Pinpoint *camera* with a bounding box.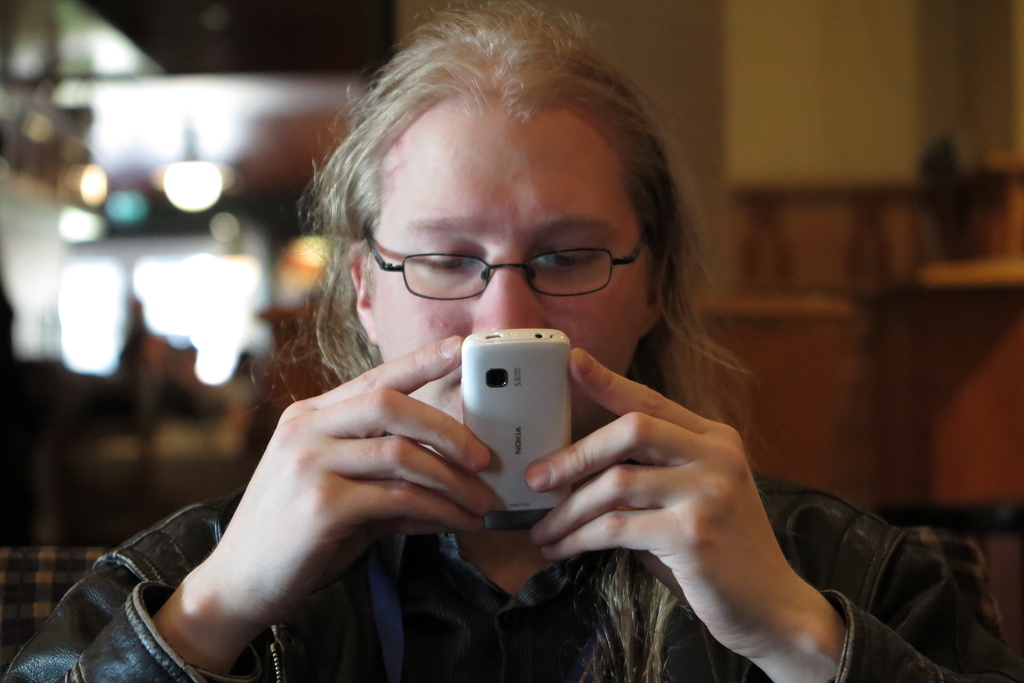
left=463, top=327, right=569, bottom=515.
